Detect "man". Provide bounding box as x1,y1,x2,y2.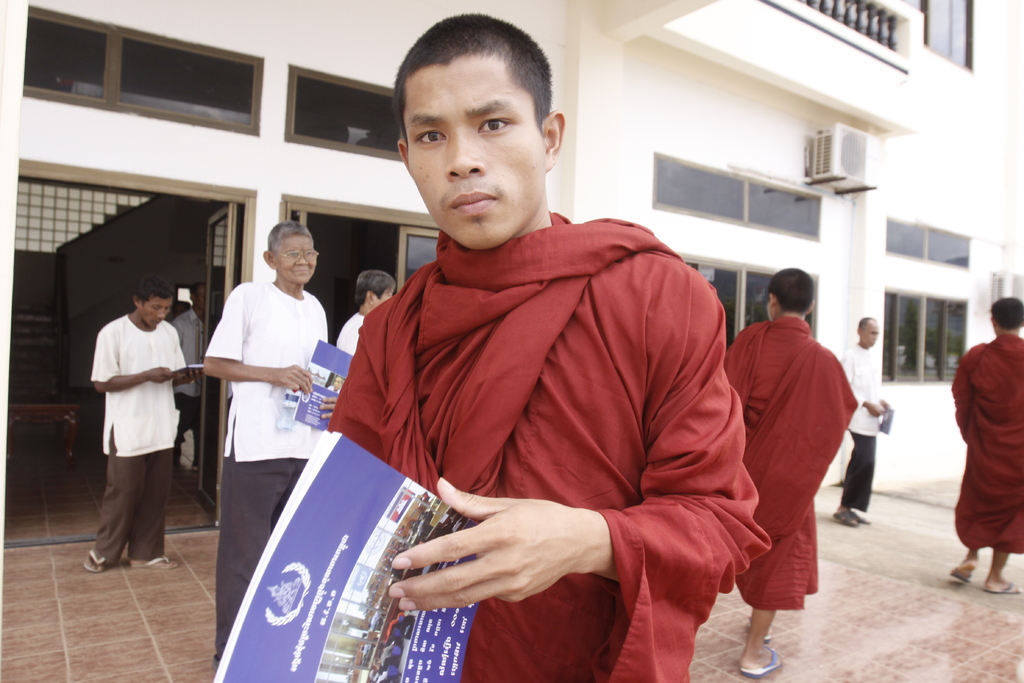
943,298,1023,598.
